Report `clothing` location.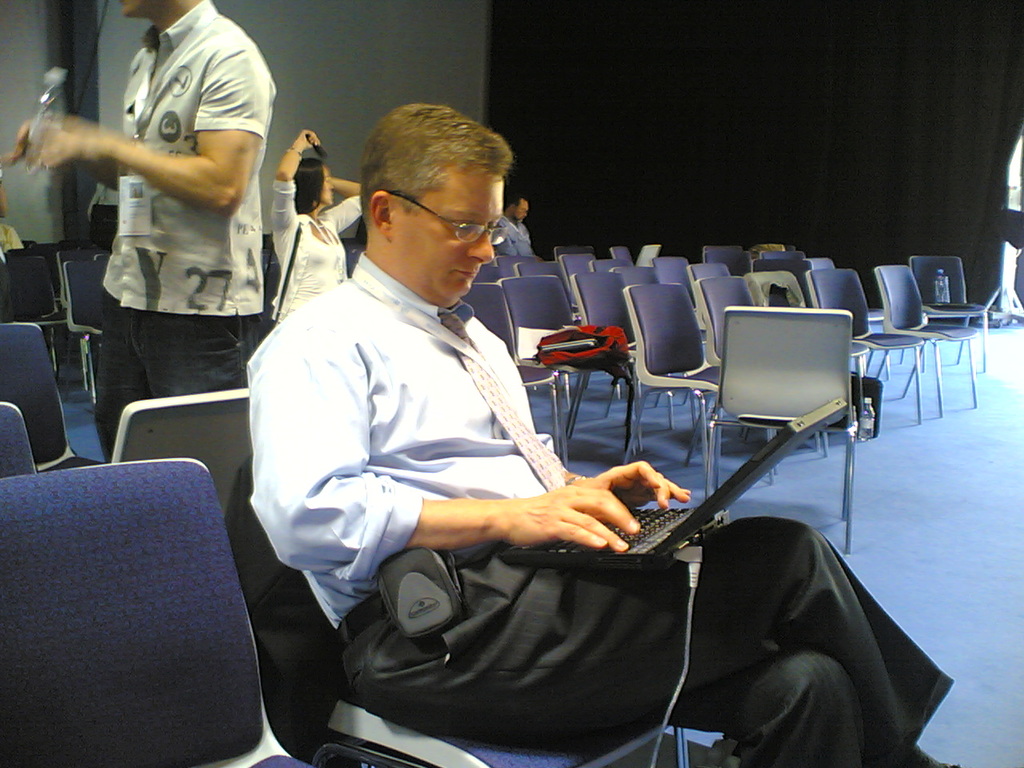
Report: x1=93, y1=0, x2=274, y2=457.
